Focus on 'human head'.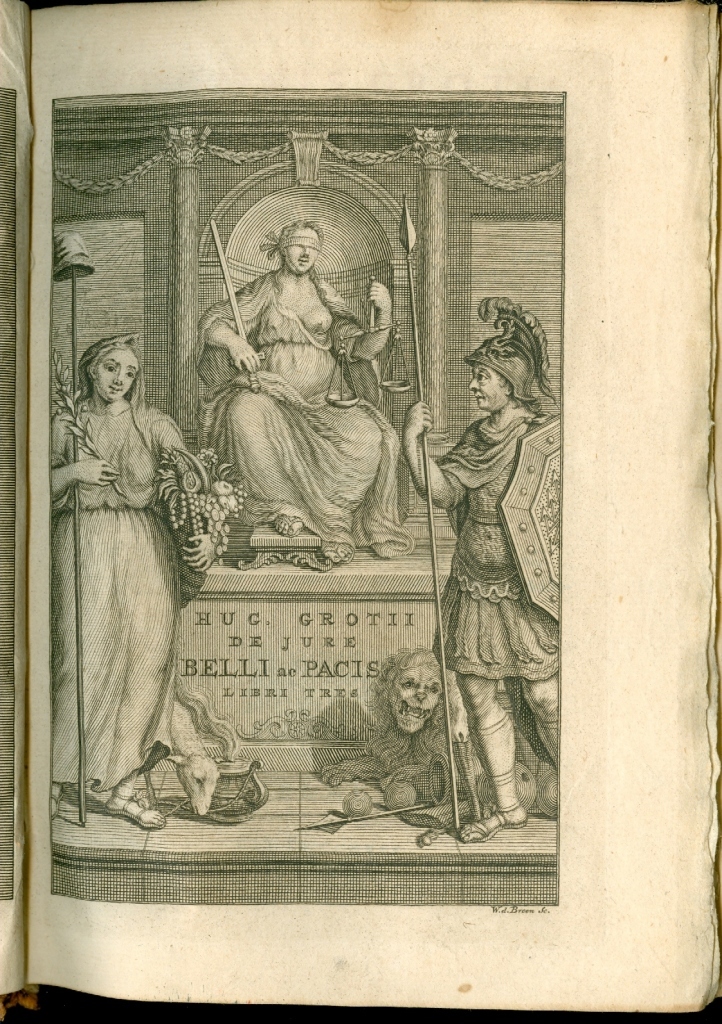
Focused at <bbox>279, 210, 321, 277</bbox>.
